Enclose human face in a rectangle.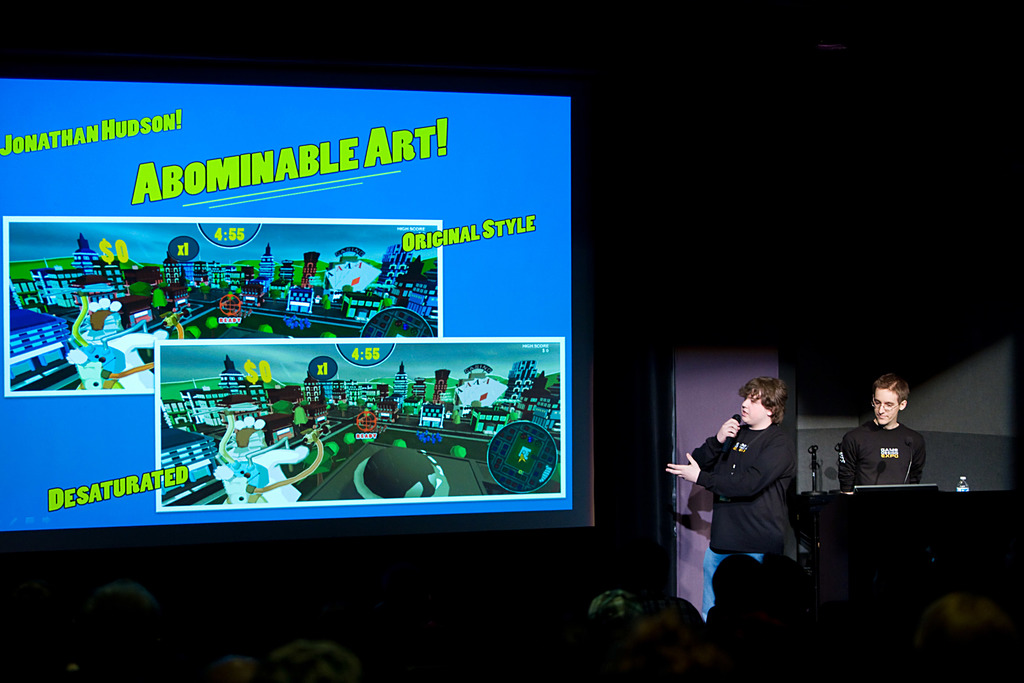
876,389,897,426.
